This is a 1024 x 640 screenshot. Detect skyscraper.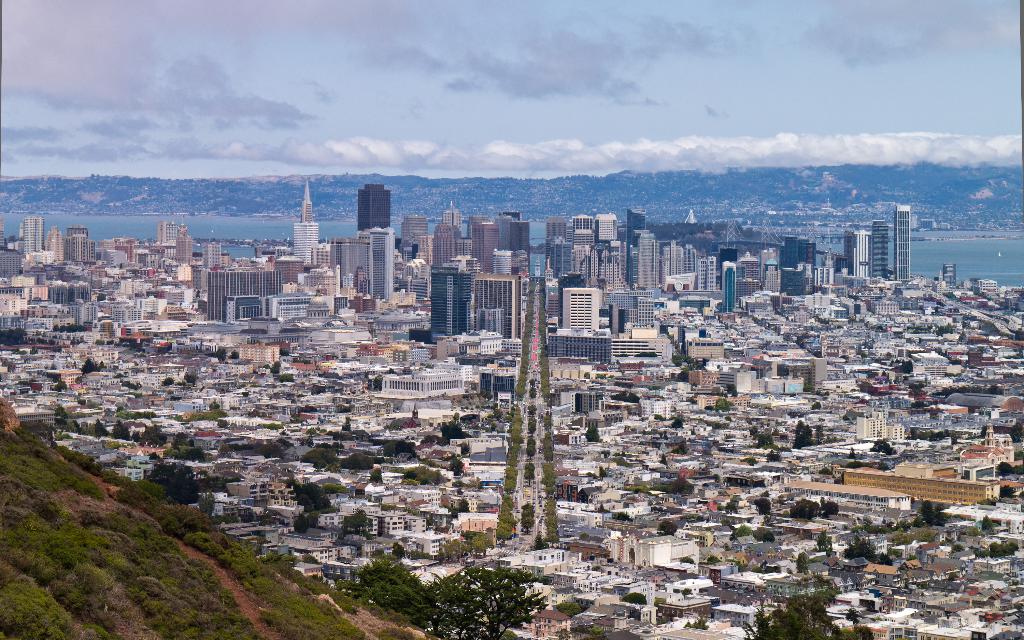
(left=784, top=227, right=815, bottom=307).
